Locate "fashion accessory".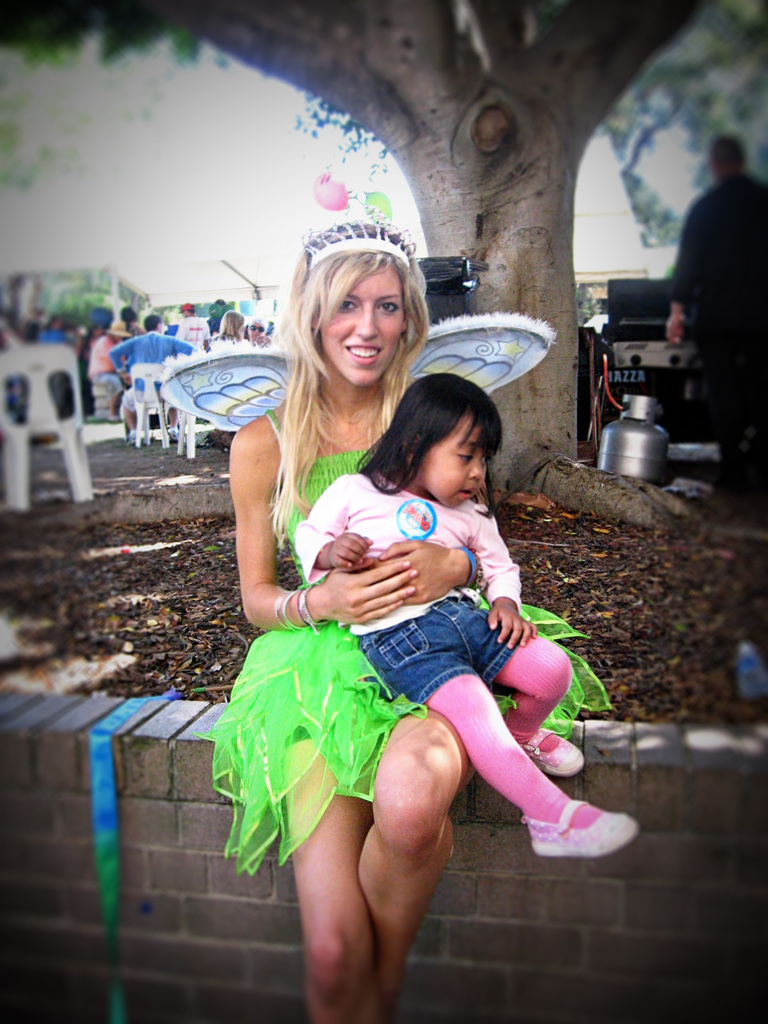
Bounding box: (154,311,560,437).
